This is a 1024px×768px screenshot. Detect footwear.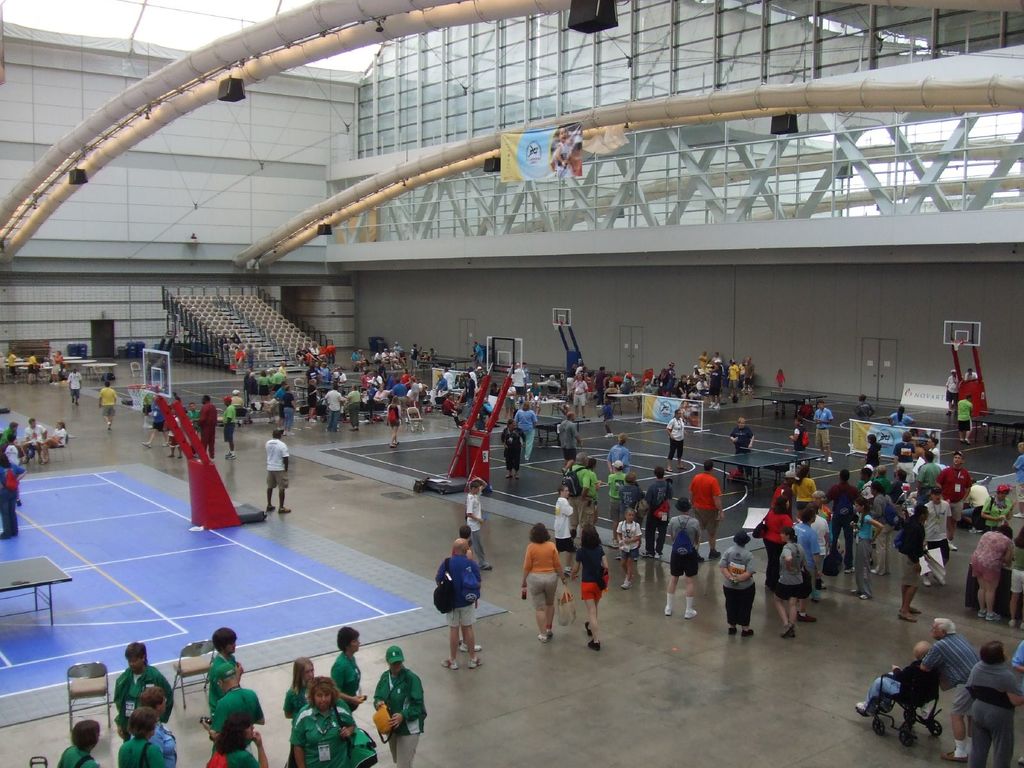
856/702/874/718.
